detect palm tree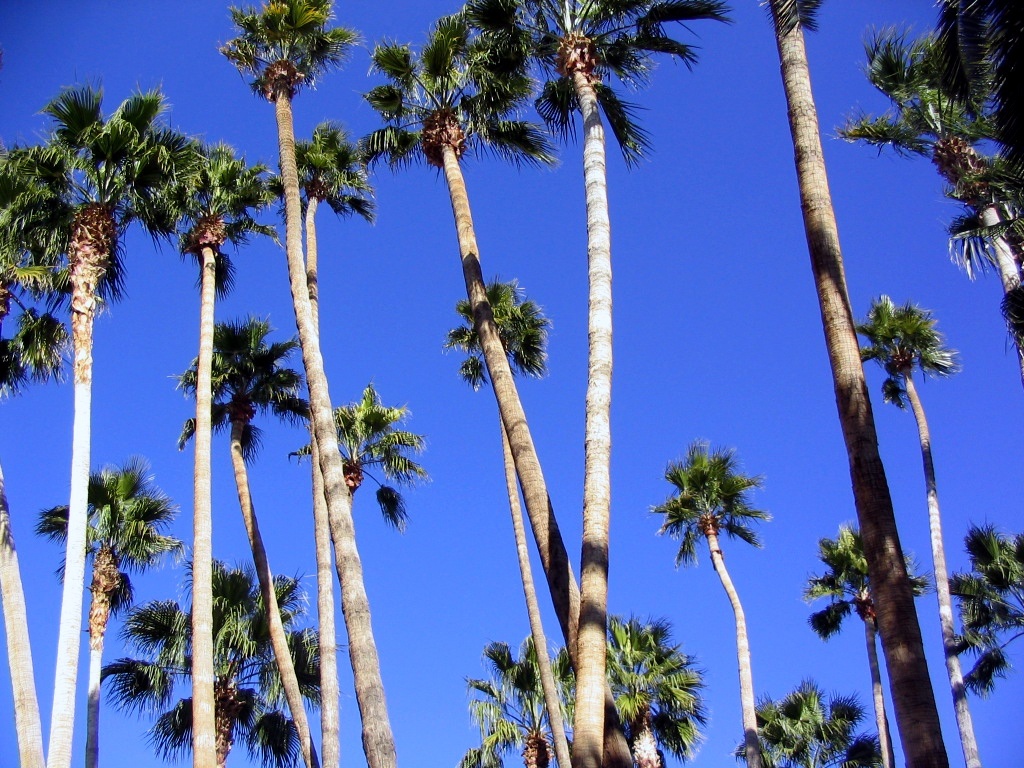
[x1=656, y1=442, x2=775, y2=762]
